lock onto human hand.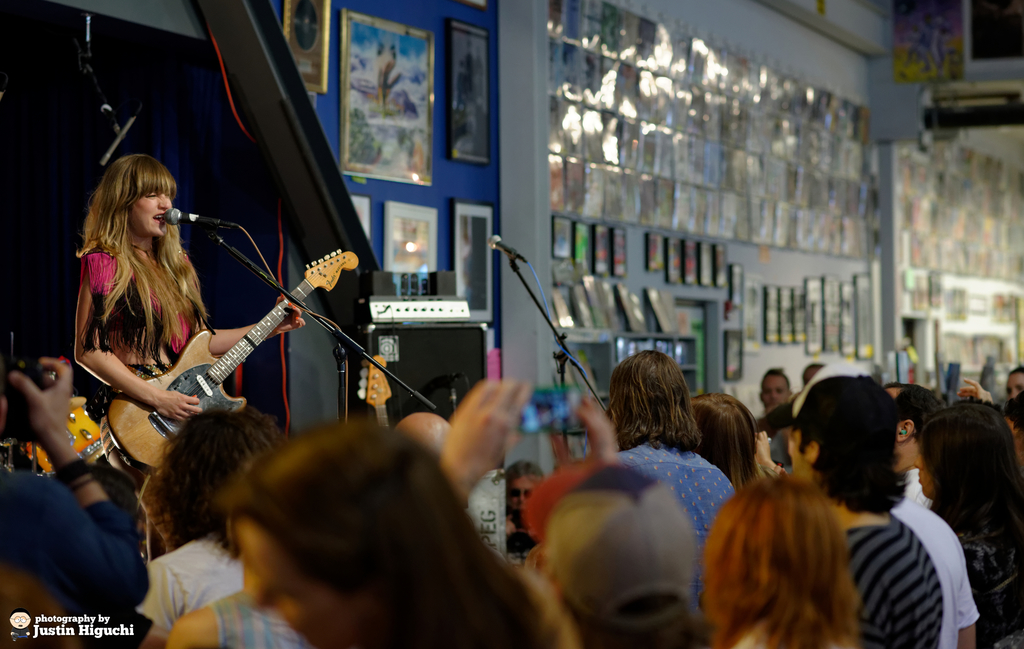
Locked: [left=755, top=430, right=774, bottom=465].
